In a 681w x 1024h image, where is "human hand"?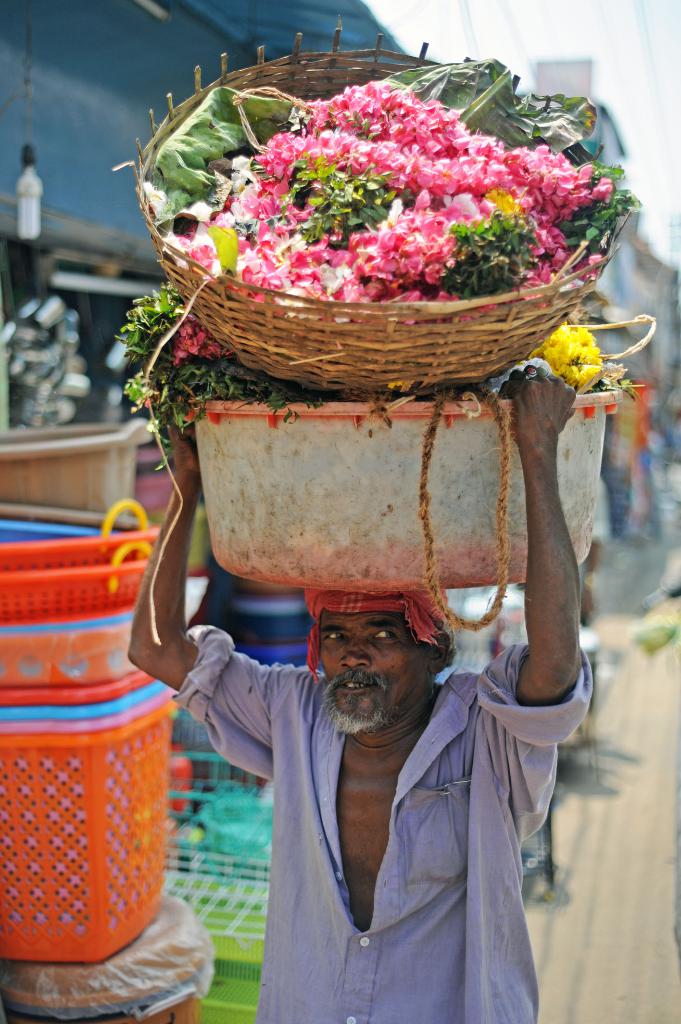
locate(166, 409, 200, 493).
